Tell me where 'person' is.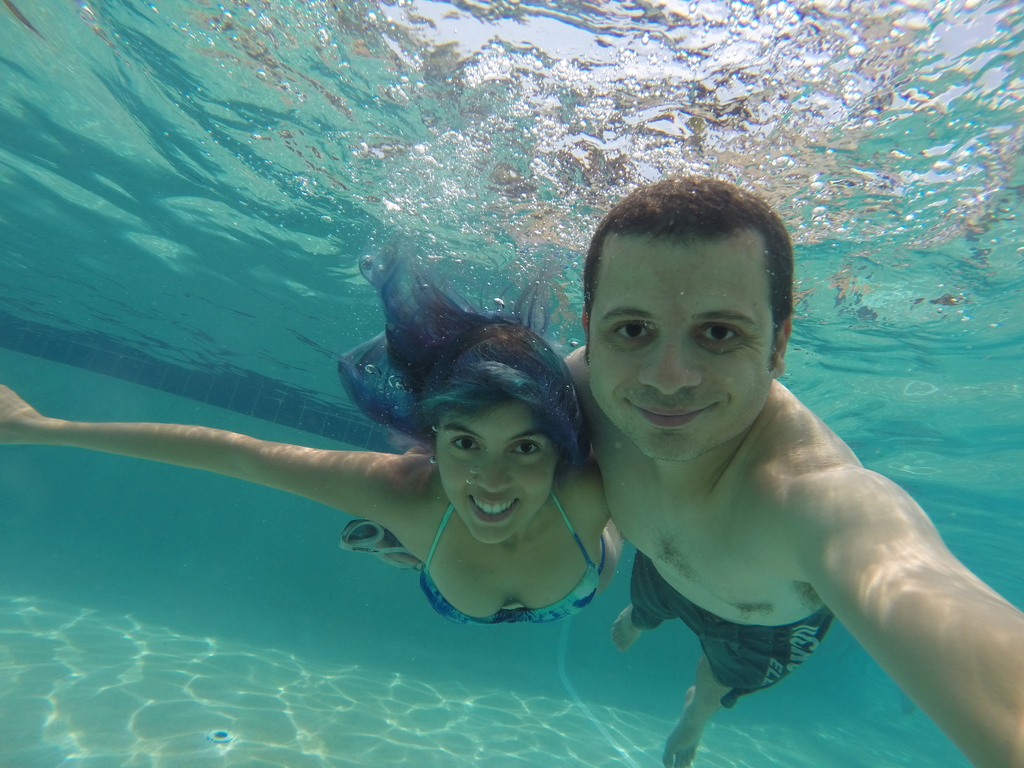
'person' is at left=0, top=235, right=624, bottom=630.
